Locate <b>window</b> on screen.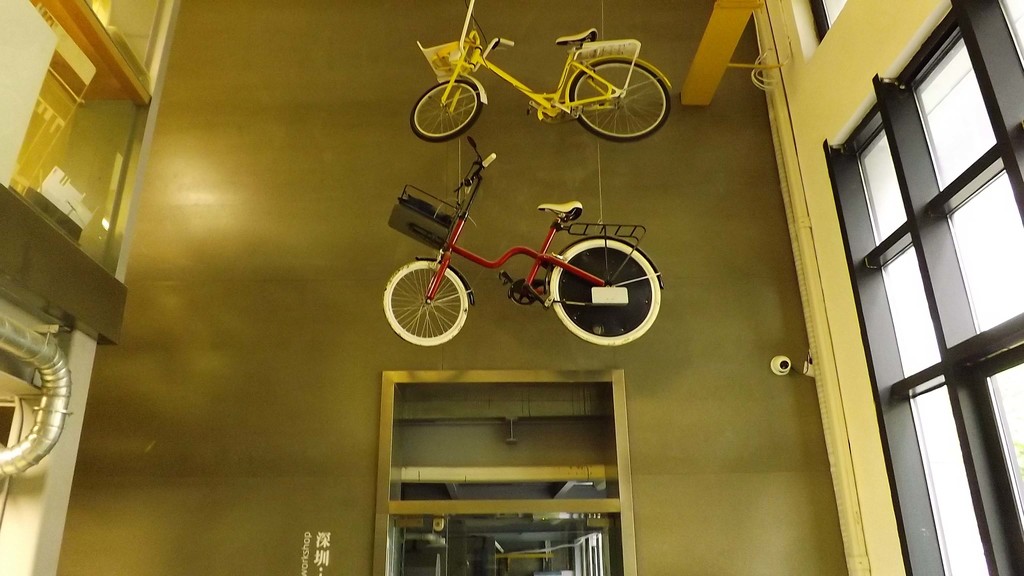
On screen at left=818, top=0, right=1023, bottom=575.
